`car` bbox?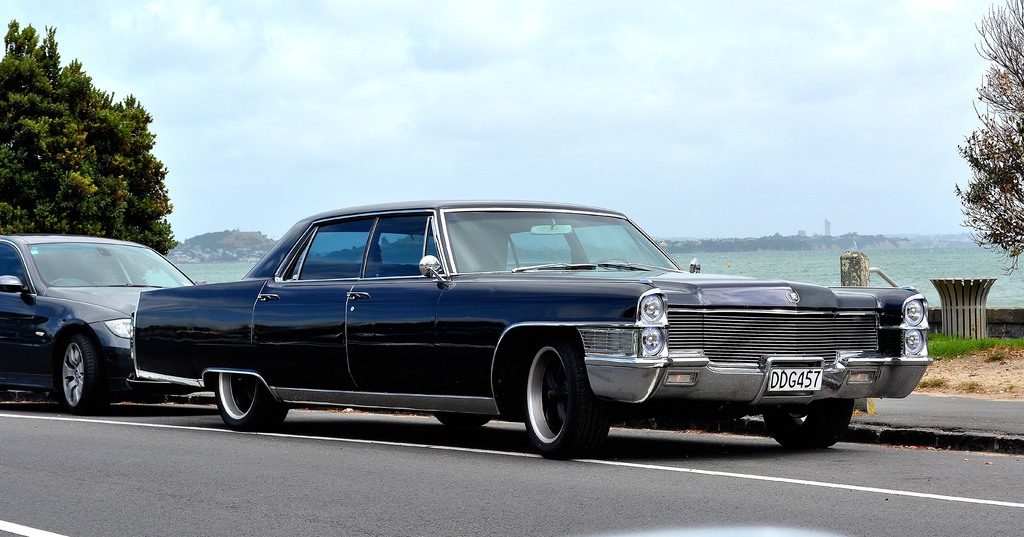
locate(0, 238, 198, 414)
